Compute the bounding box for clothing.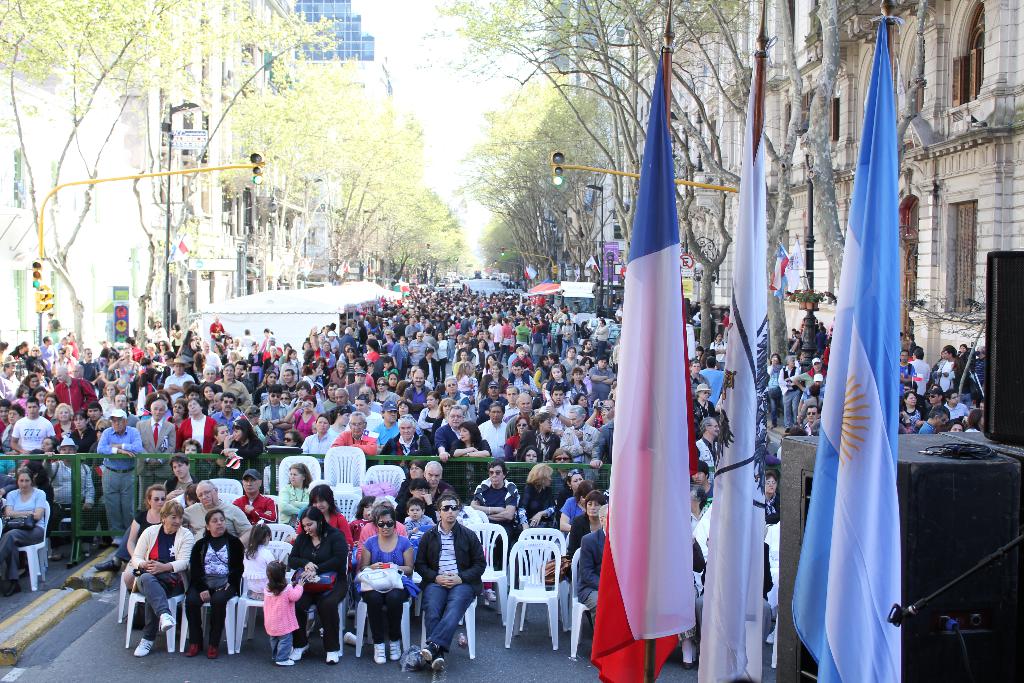
(x1=189, y1=531, x2=251, y2=643).
